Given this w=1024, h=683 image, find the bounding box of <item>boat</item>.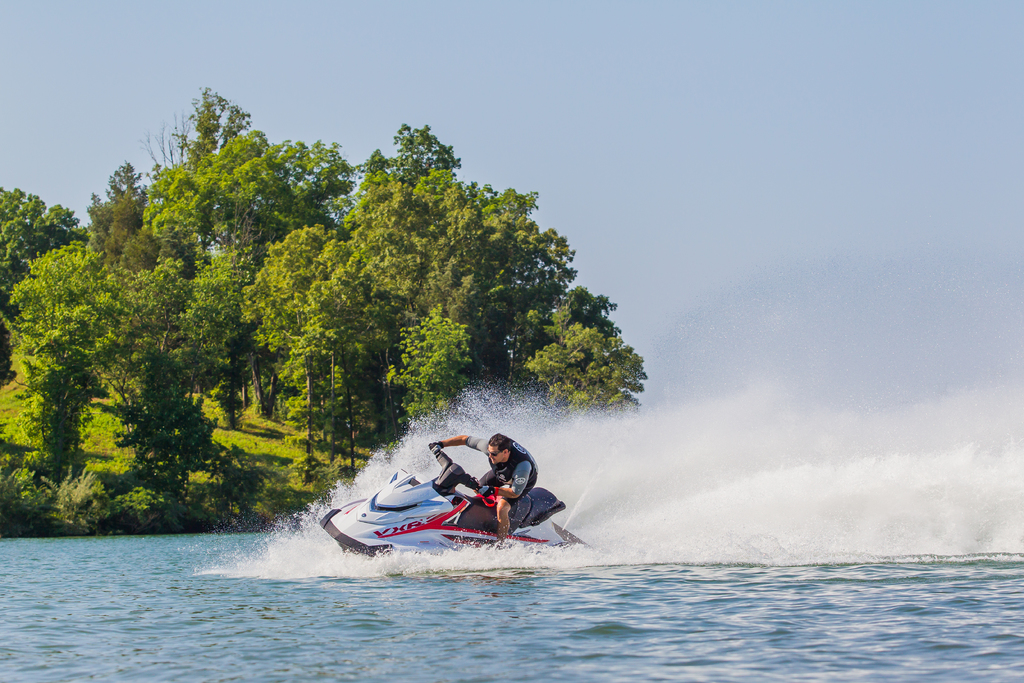
box(315, 438, 602, 569).
